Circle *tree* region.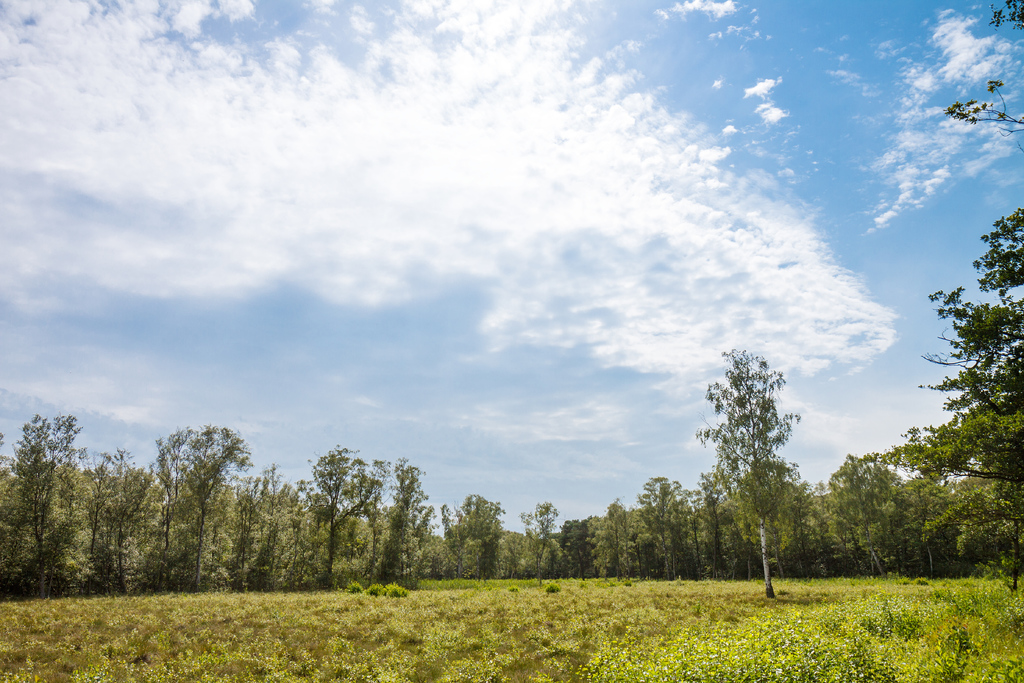
Region: x1=695, y1=329, x2=818, y2=591.
